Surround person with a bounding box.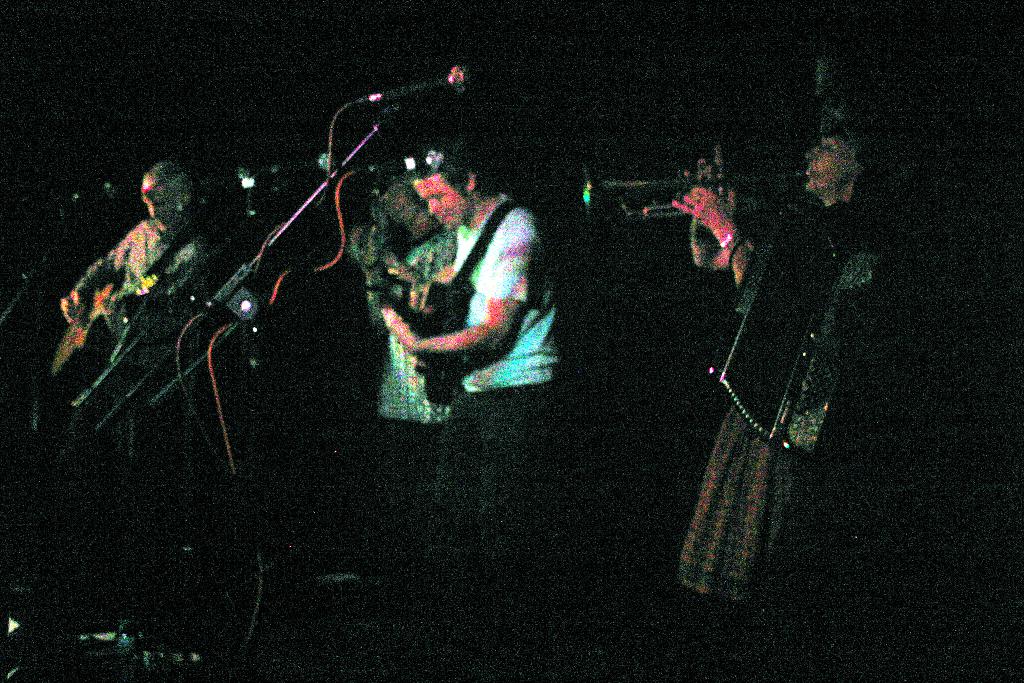
348 169 448 543.
